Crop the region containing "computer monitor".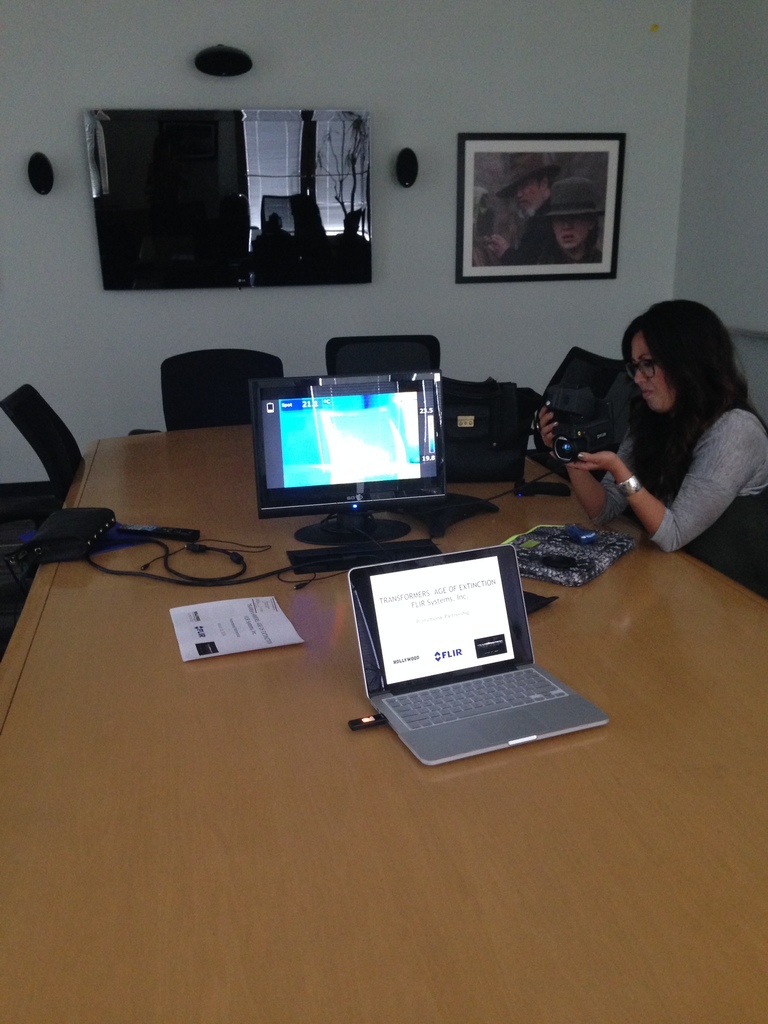
Crop region: 252 349 462 529.
